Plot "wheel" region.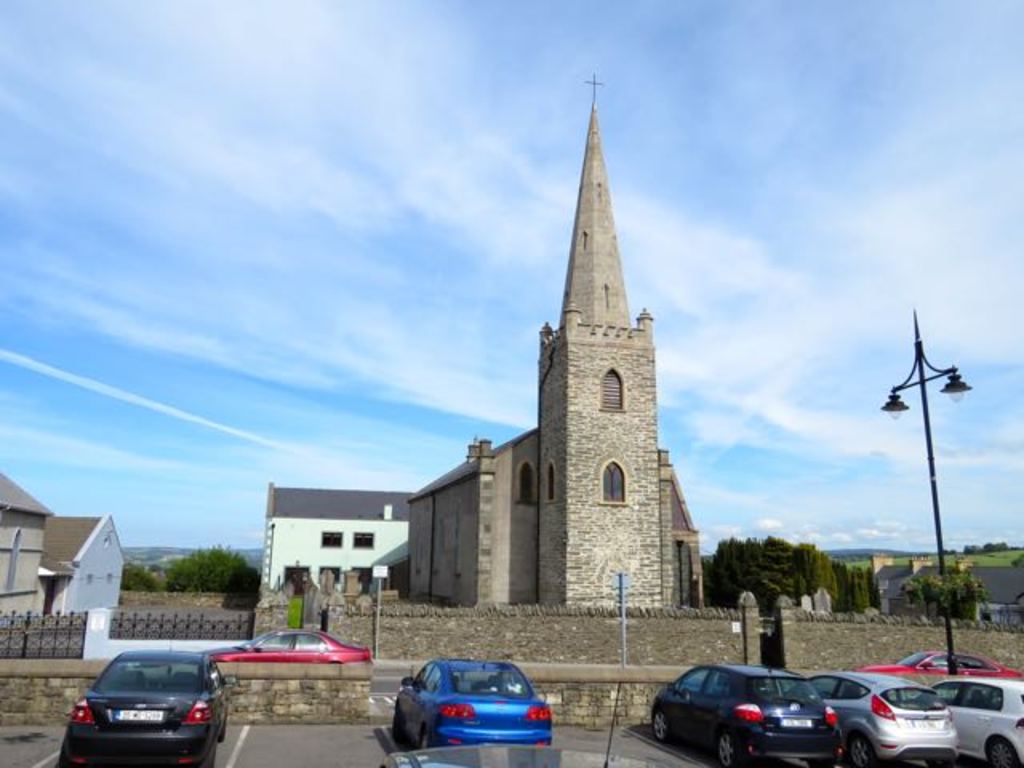
Plotted at <bbox>845, 733, 880, 766</bbox>.
